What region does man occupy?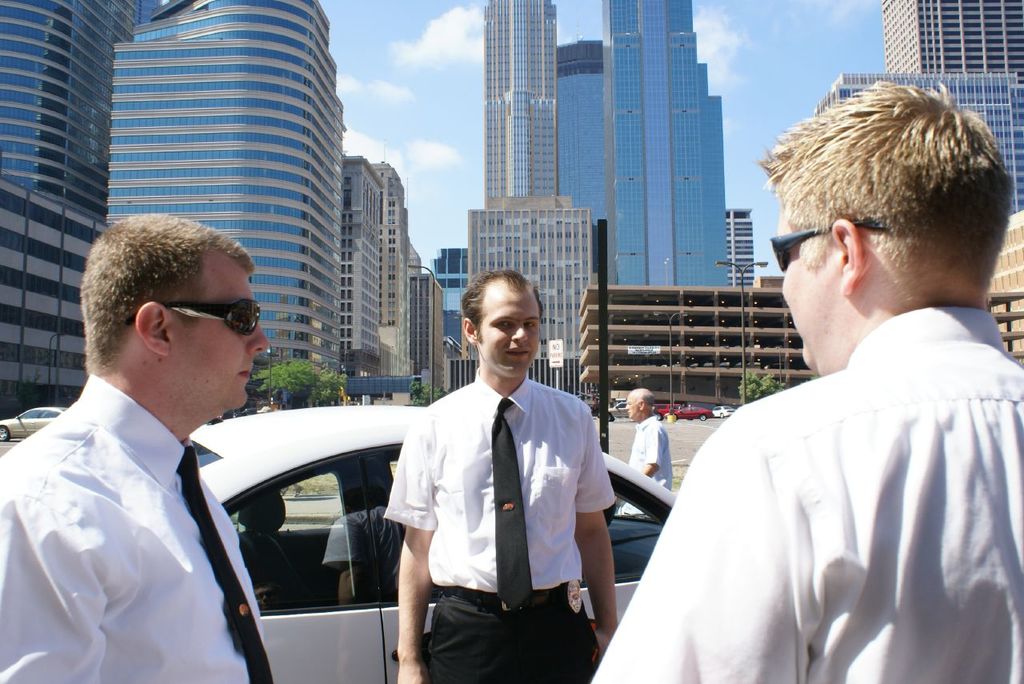
bbox=(398, 266, 620, 683).
